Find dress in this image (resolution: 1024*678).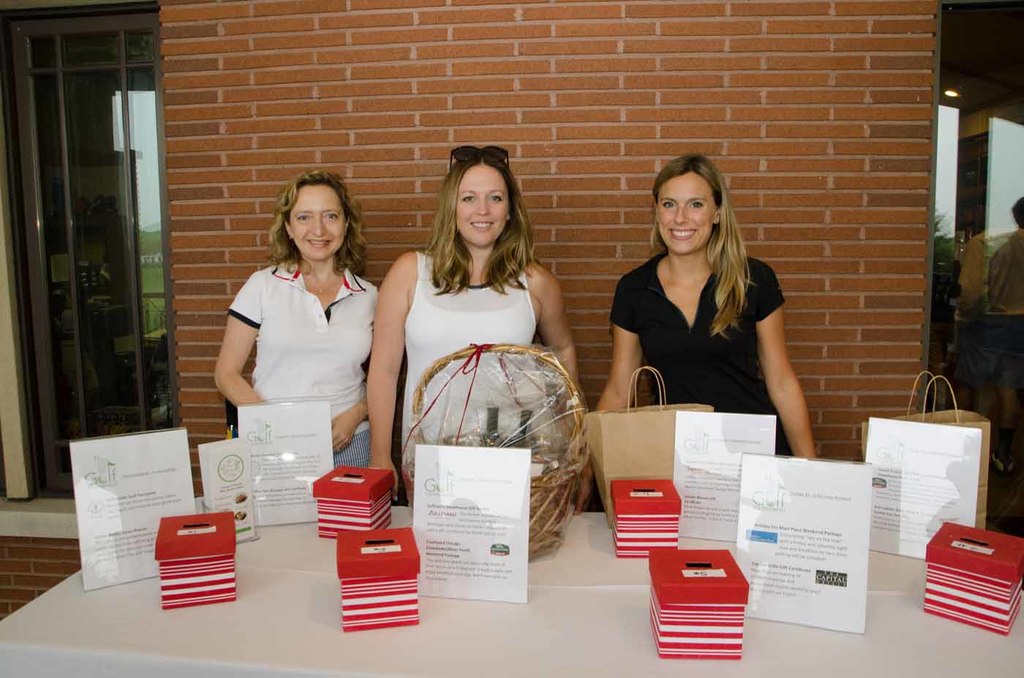
<bbox>601, 244, 787, 464</bbox>.
